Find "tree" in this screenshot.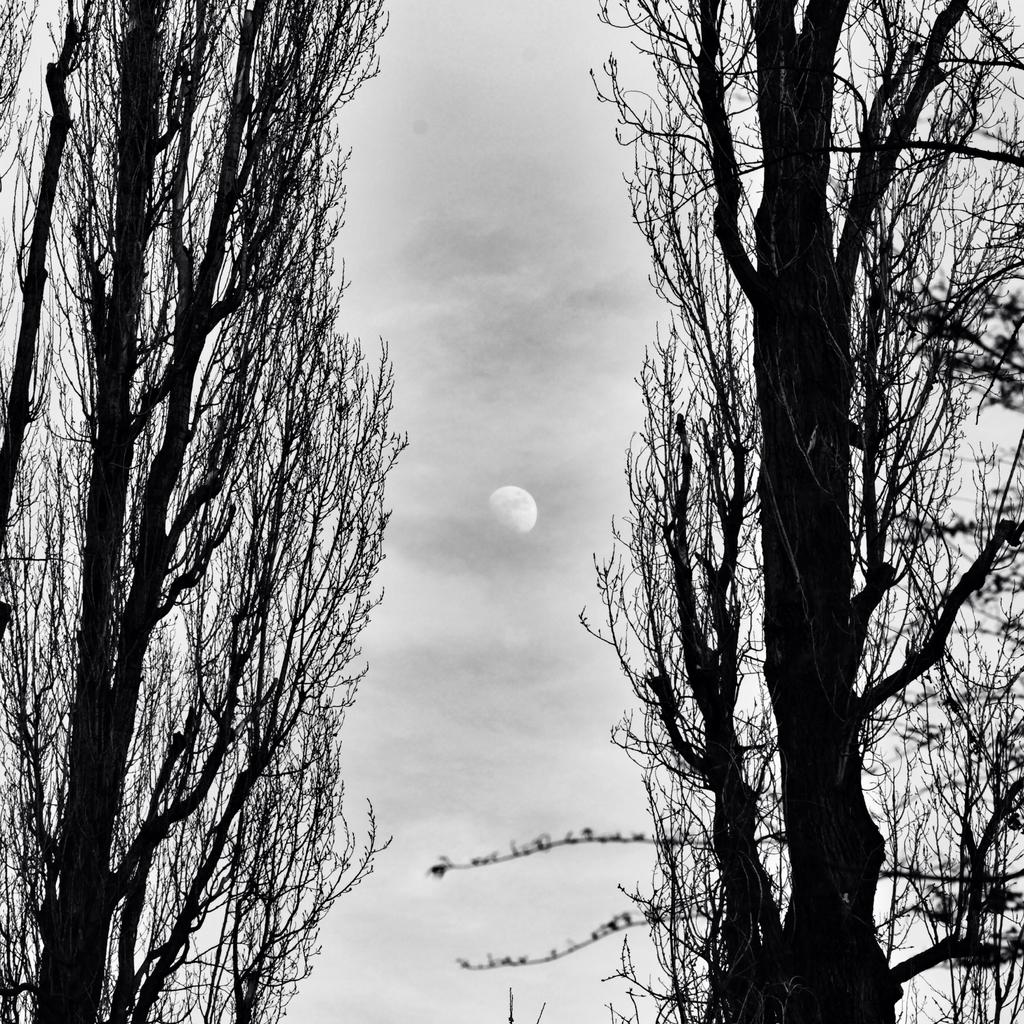
The bounding box for "tree" is [x1=0, y1=0, x2=387, y2=1023].
